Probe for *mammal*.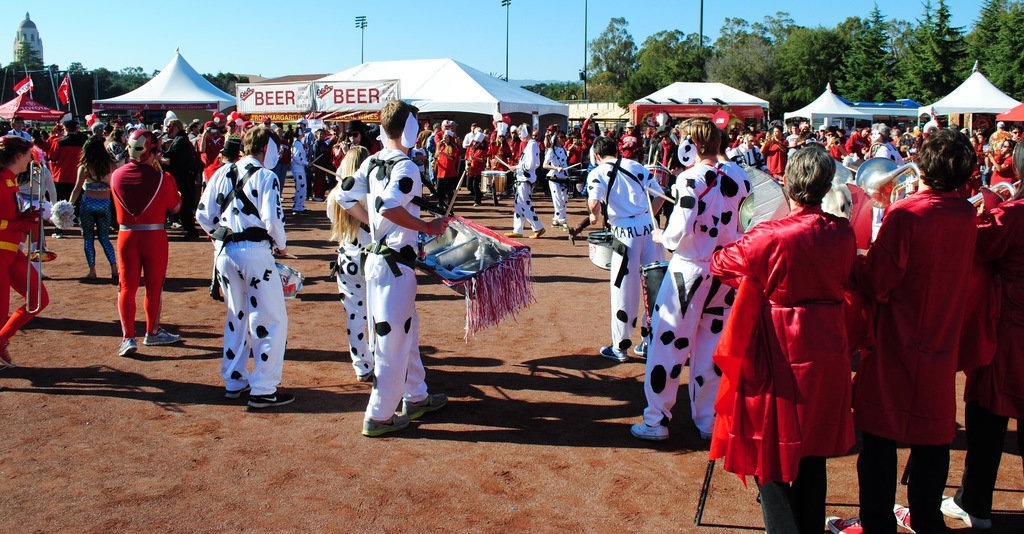
Probe result: l=846, t=123, r=870, b=153.
